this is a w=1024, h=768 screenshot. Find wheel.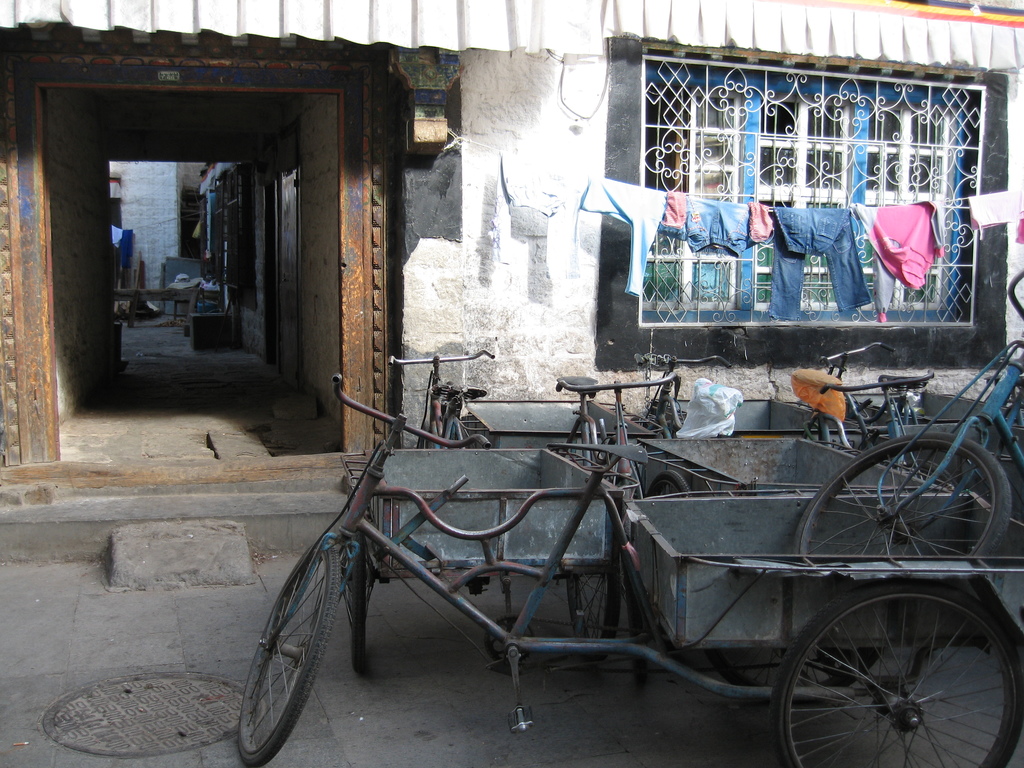
Bounding box: [236,541,340,767].
